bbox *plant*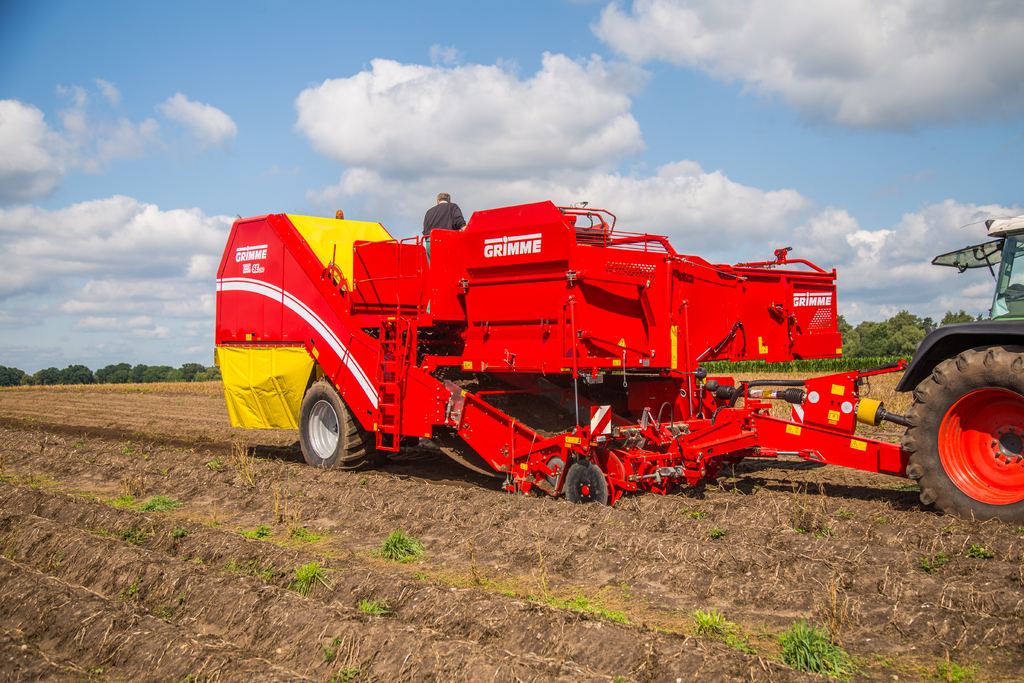
crop(21, 414, 46, 426)
